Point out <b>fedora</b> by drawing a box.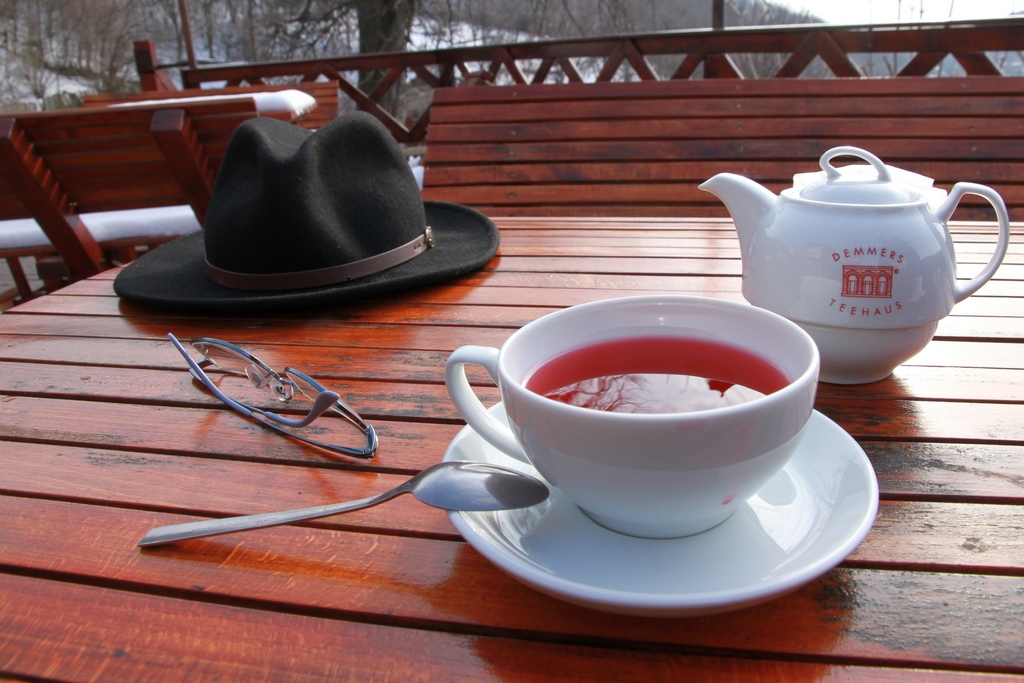
box(114, 118, 499, 315).
